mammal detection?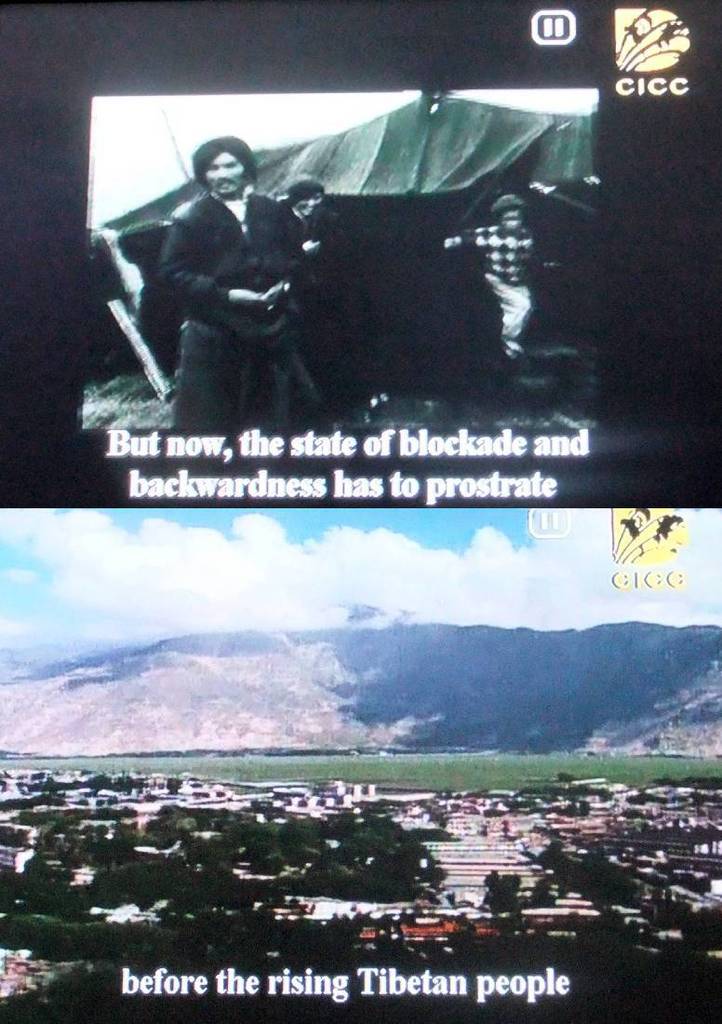
281 173 385 417
